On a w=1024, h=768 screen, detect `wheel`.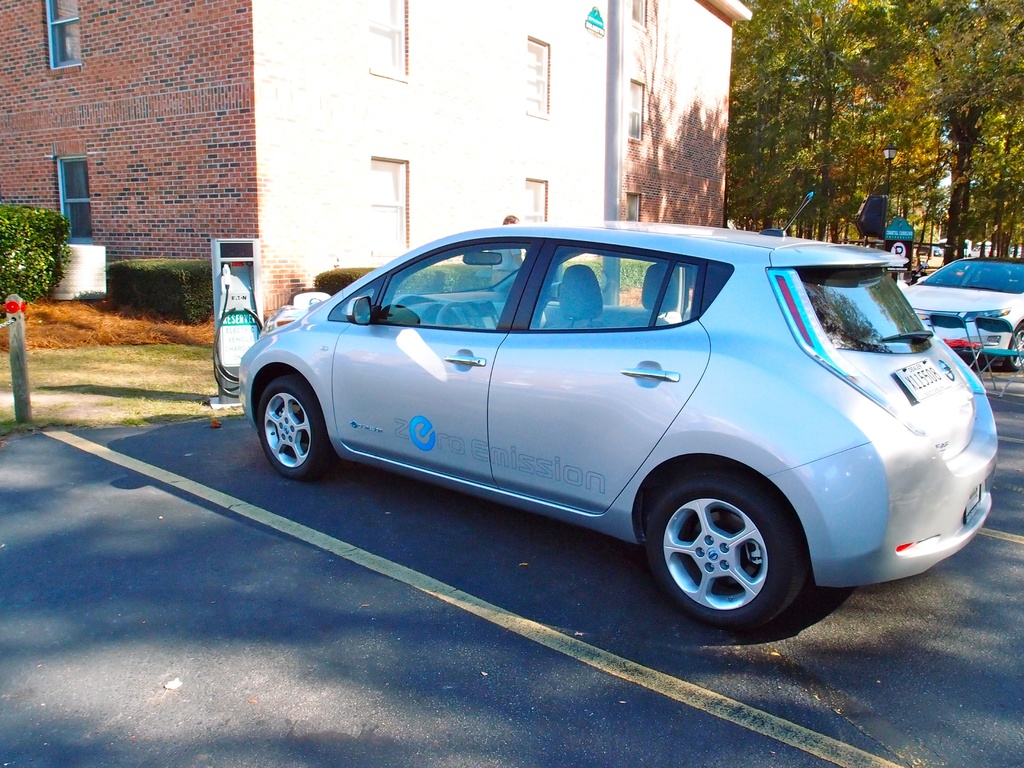
(636,474,818,624).
